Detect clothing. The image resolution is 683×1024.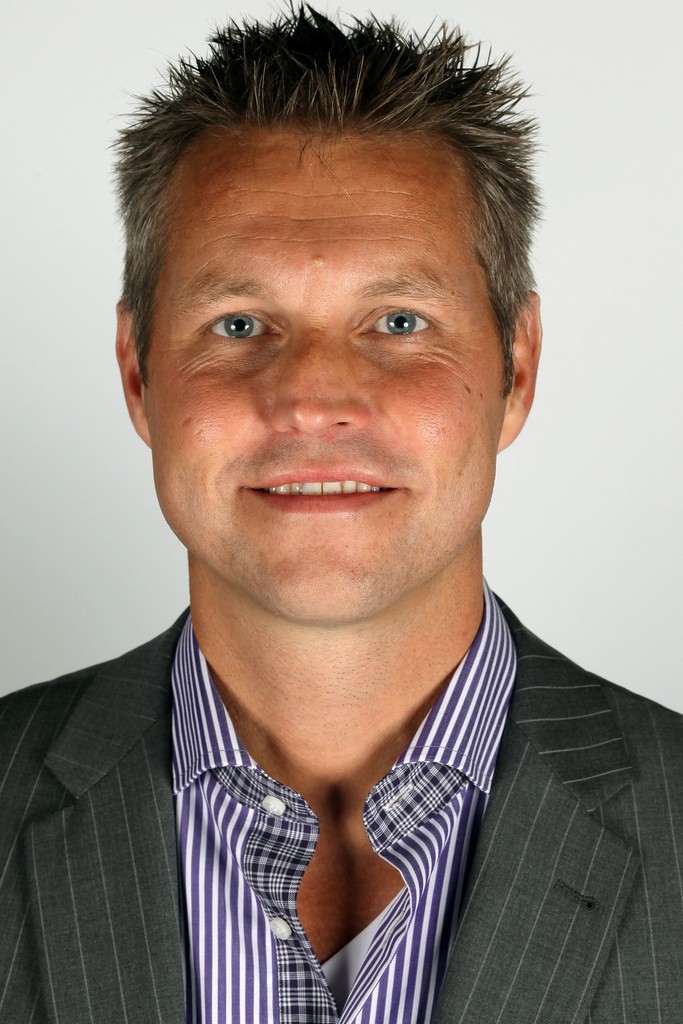
0 609 682 1023.
